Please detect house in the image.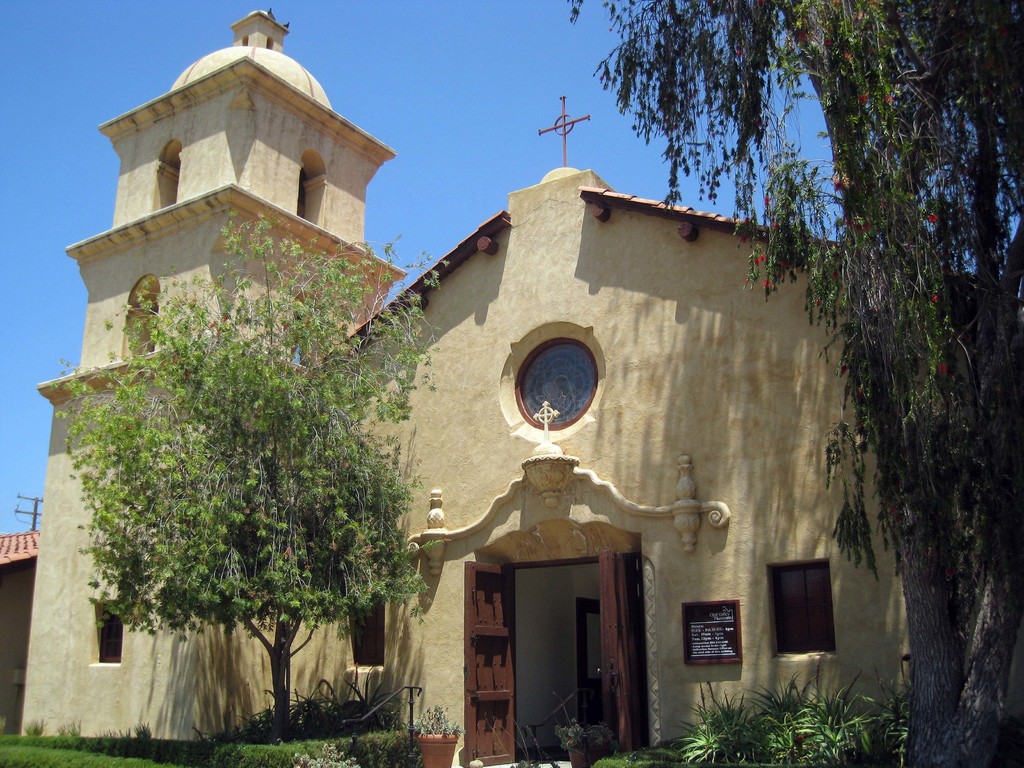
(36, 97, 930, 746).
